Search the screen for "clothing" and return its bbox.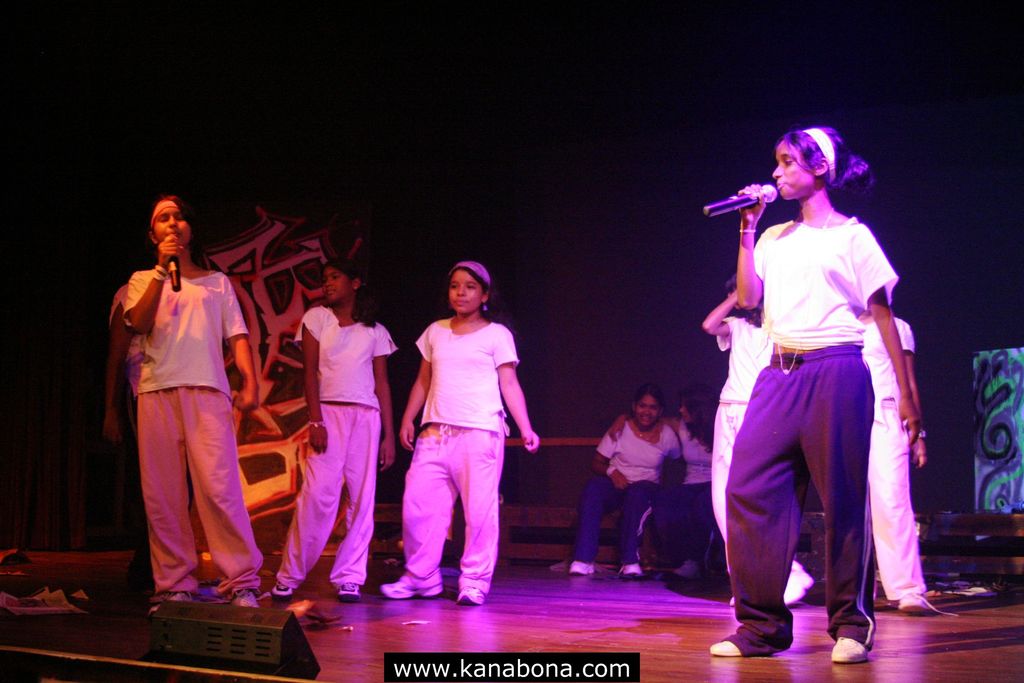
Found: detection(858, 315, 926, 598).
